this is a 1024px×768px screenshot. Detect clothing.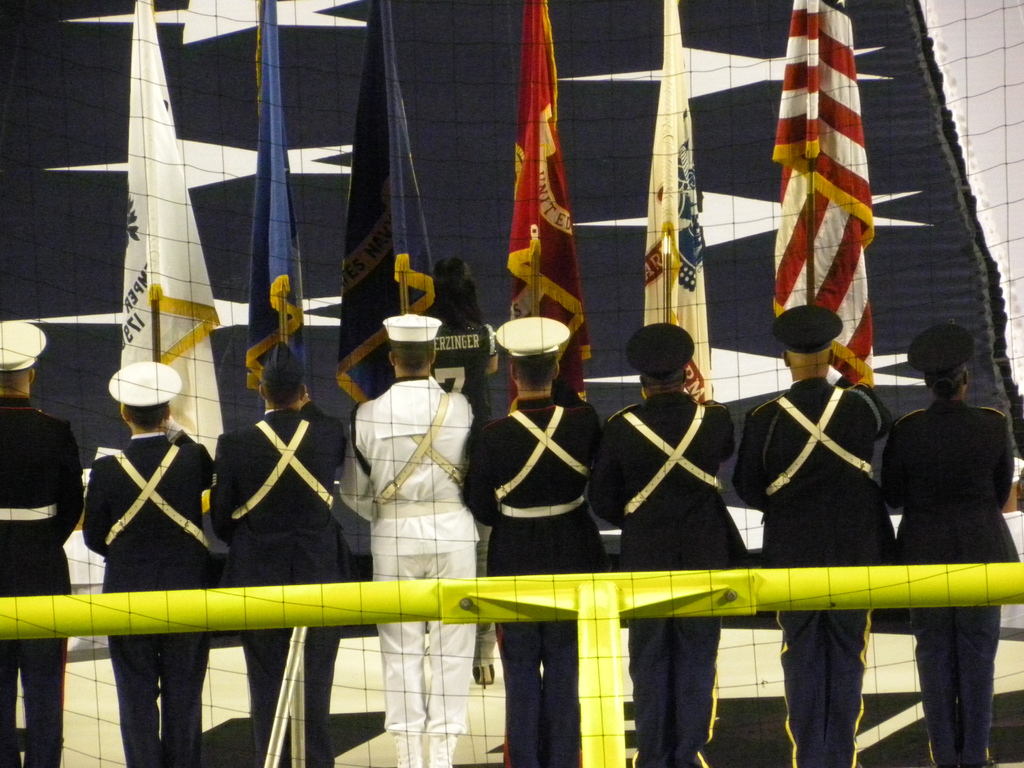
rect(590, 401, 735, 767).
